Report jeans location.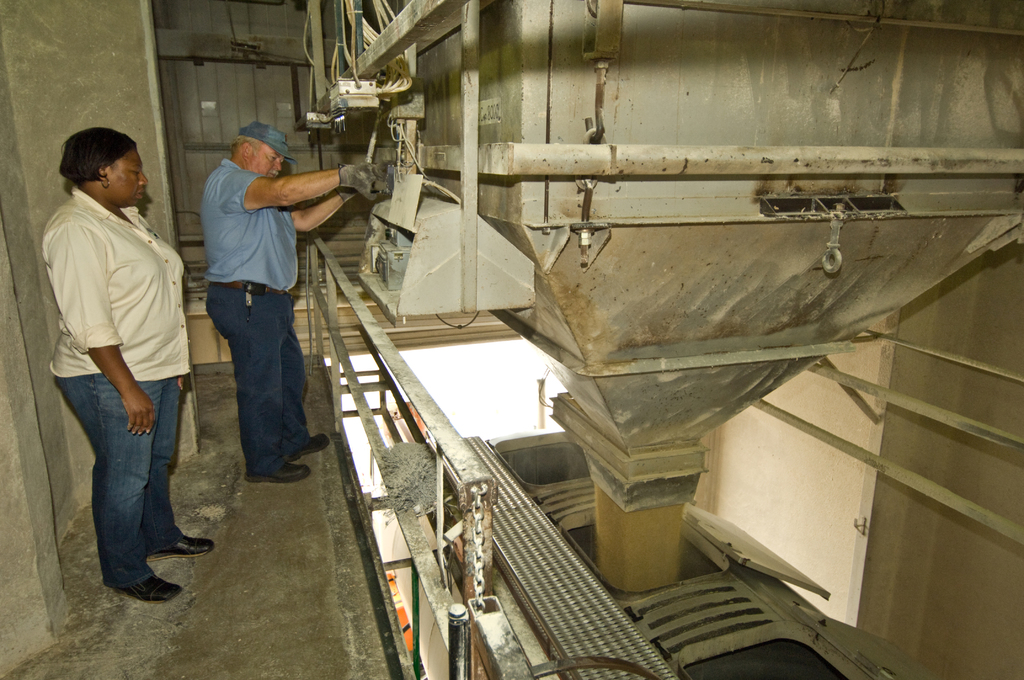
Report: [70,357,186,605].
